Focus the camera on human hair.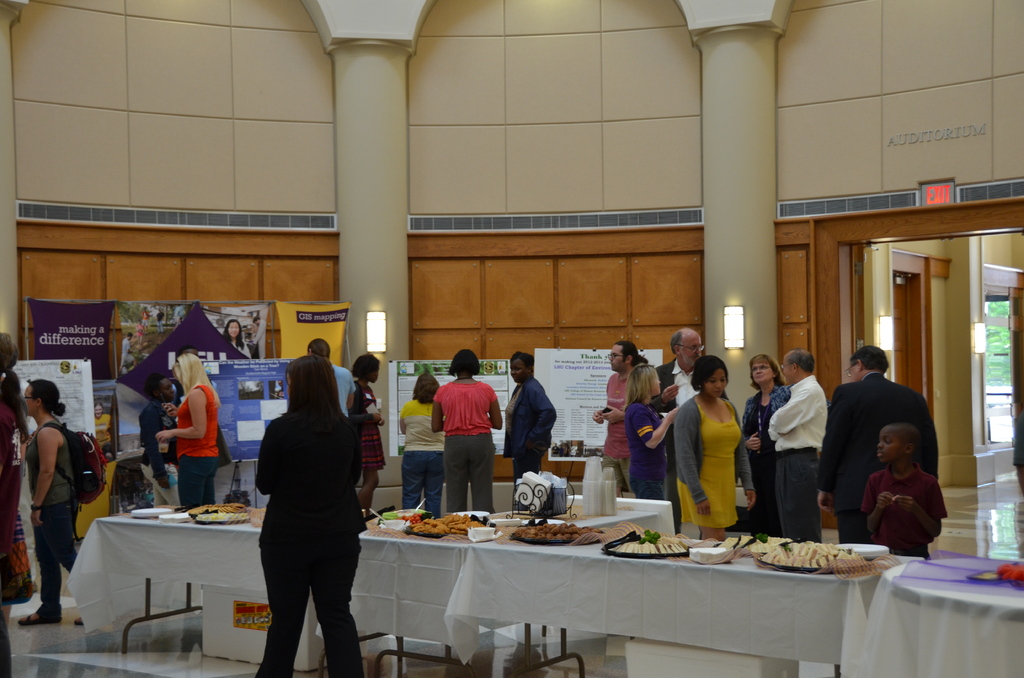
Focus region: bbox(28, 381, 66, 417).
